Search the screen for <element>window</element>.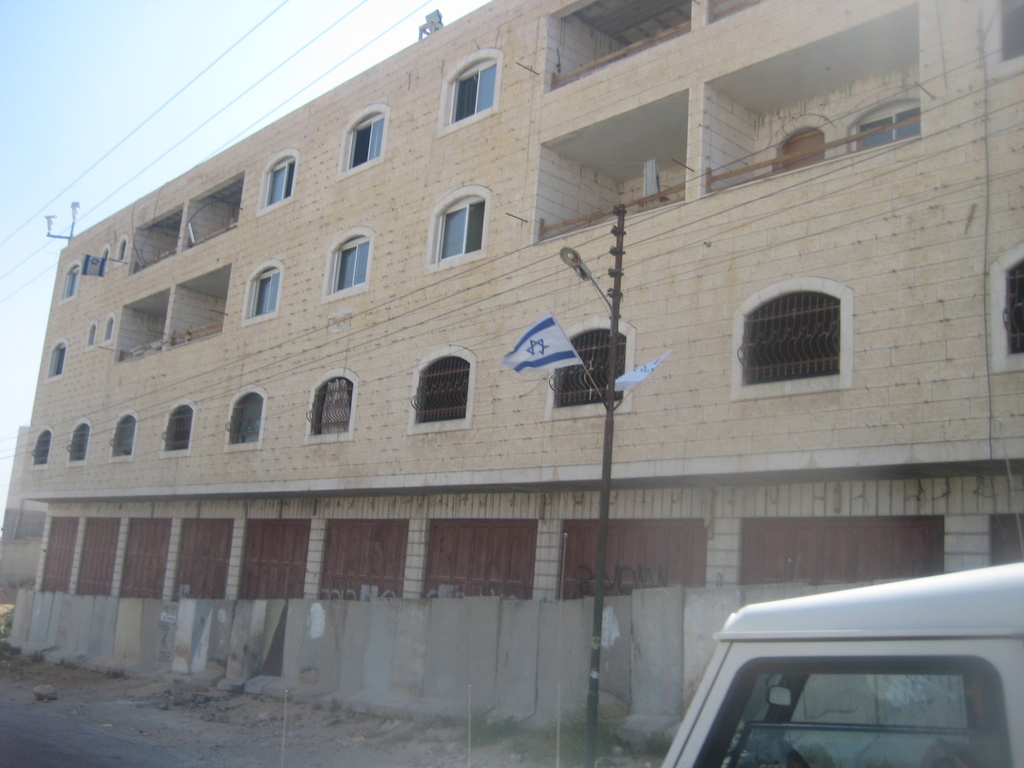
Found at [345,113,390,169].
